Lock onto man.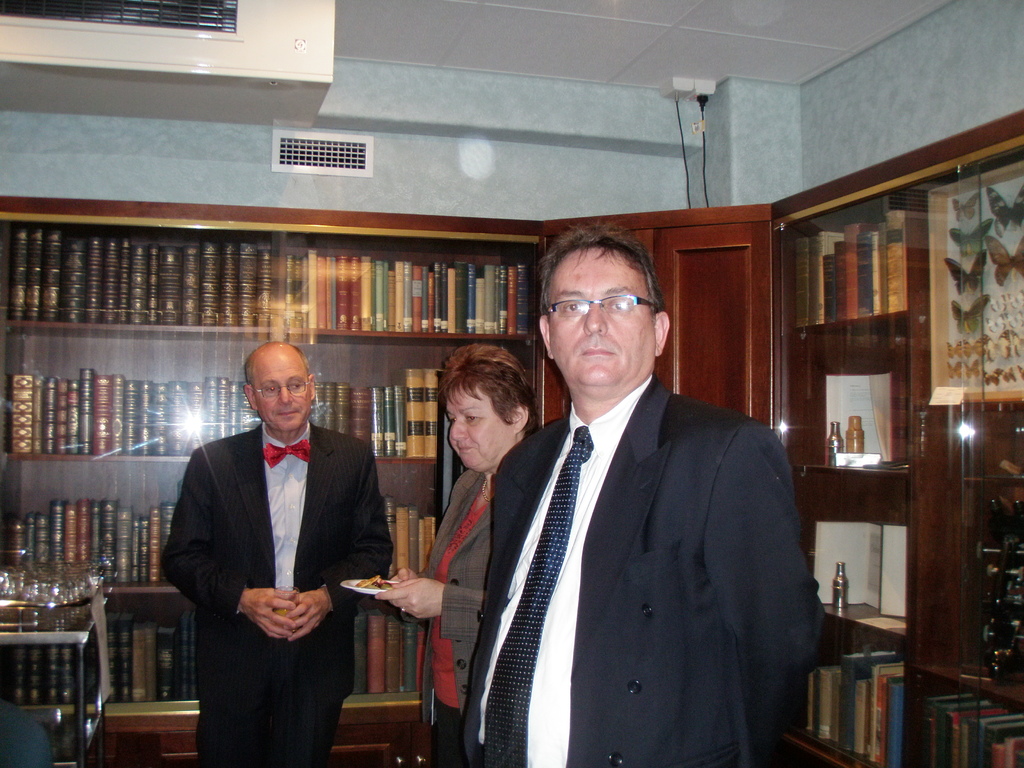
Locked: 476 205 824 767.
